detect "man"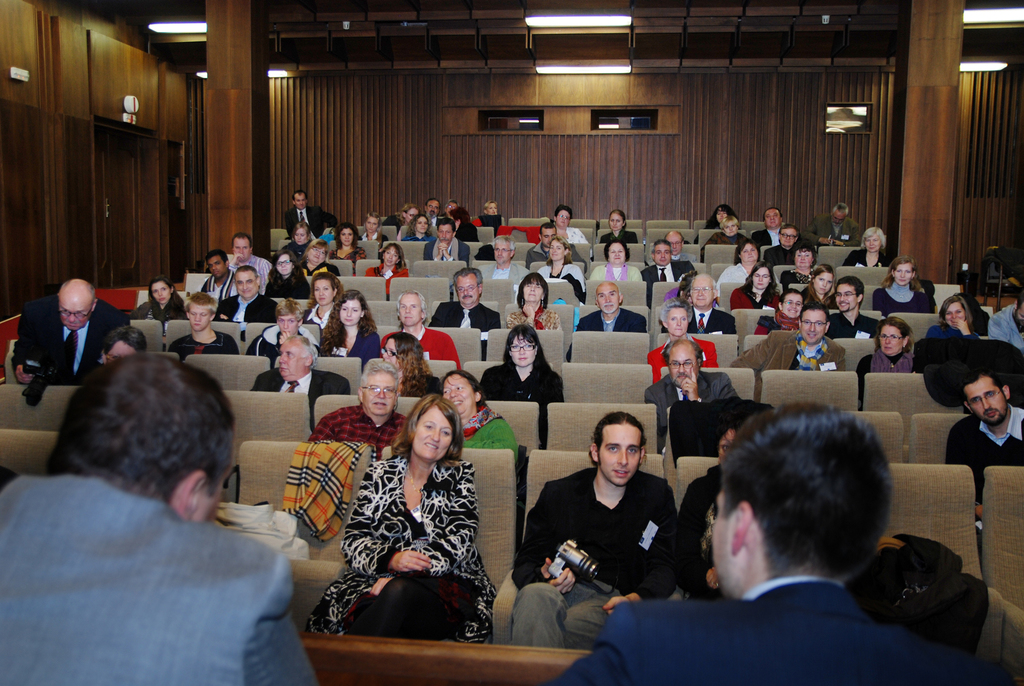
bbox=[943, 363, 1023, 576]
